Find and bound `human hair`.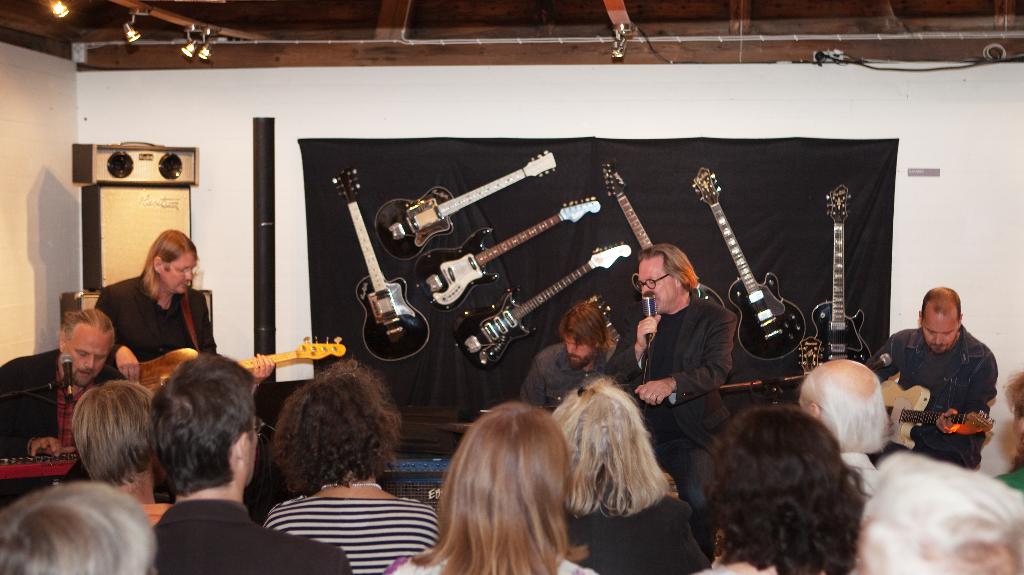
Bound: box(72, 375, 150, 494).
